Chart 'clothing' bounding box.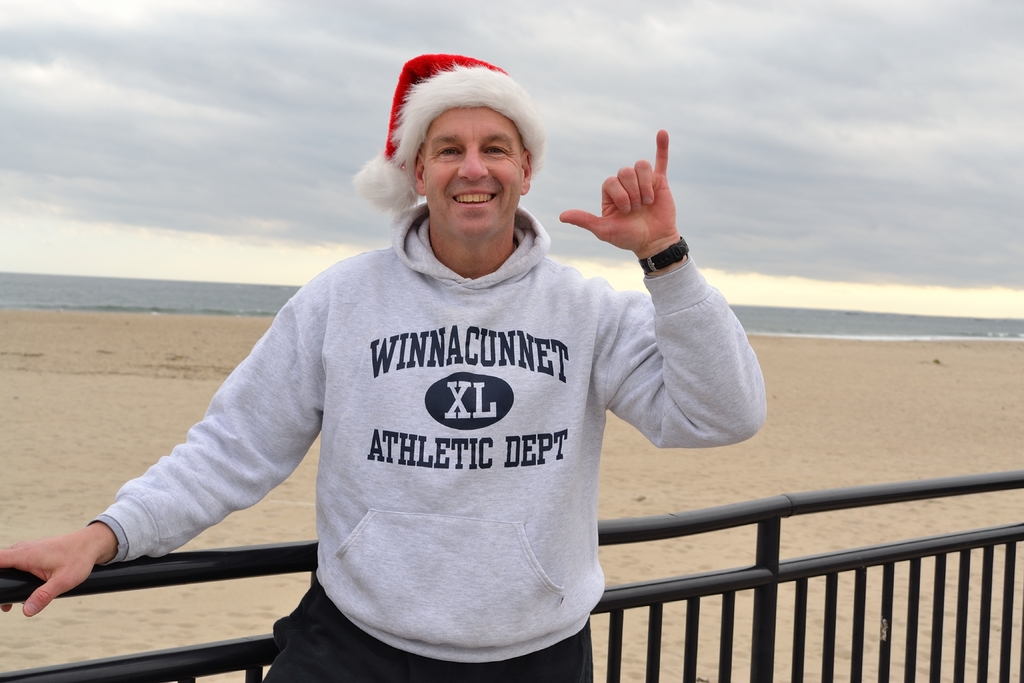
Charted: Rect(86, 201, 767, 682).
